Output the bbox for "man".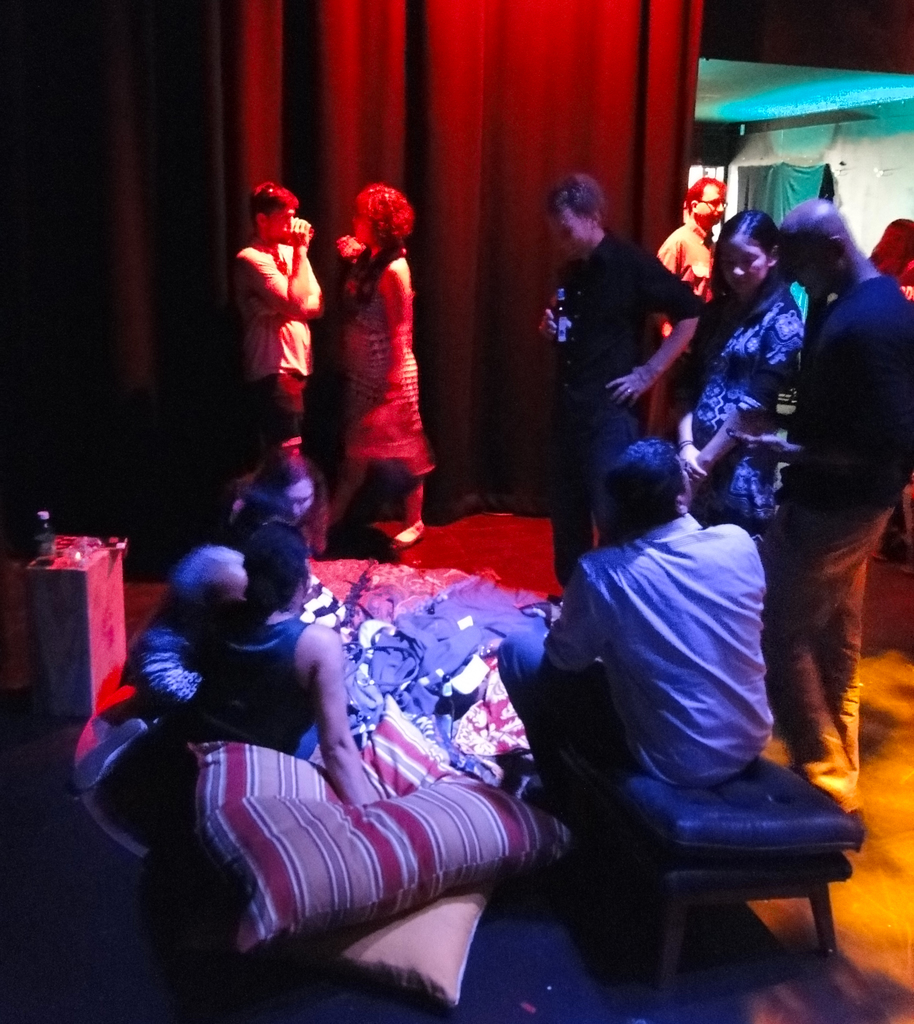
x1=527, y1=174, x2=698, y2=582.
